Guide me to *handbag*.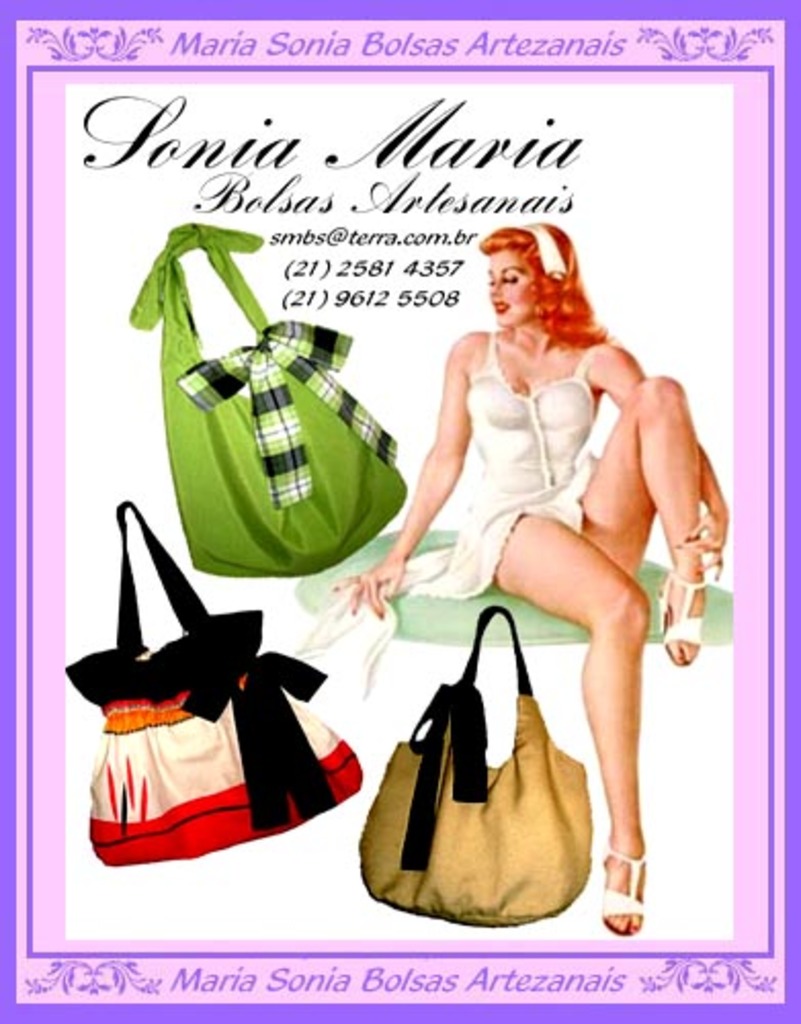
Guidance: left=352, top=600, right=600, bottom=928.
